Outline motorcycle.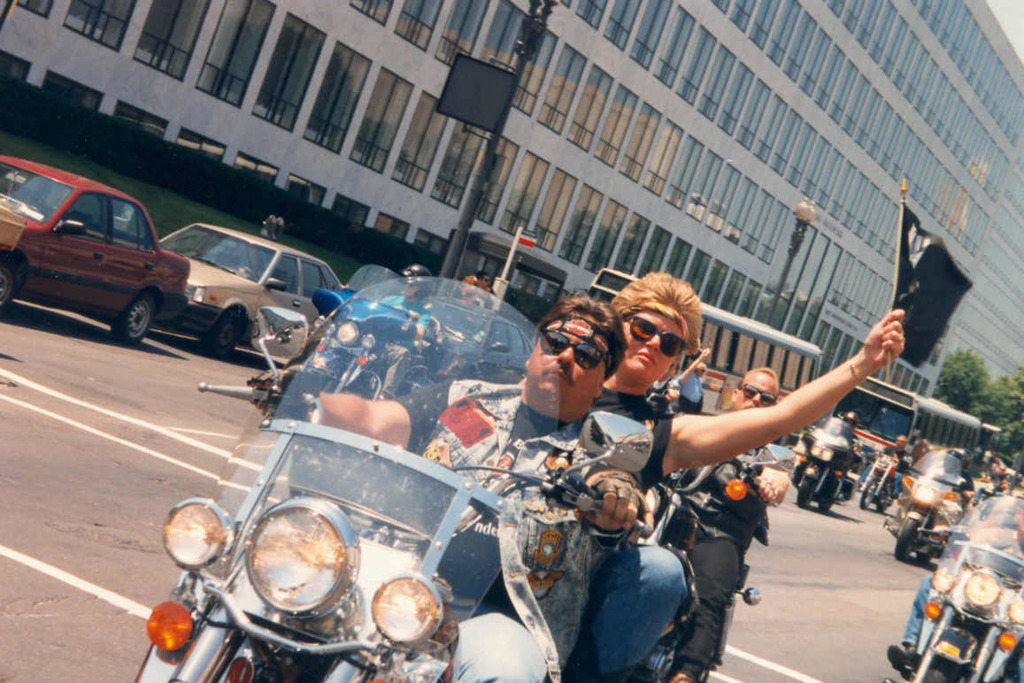
Outline: {"left": 974, "top": 479, "right": 1010, "bottom": 508}.
